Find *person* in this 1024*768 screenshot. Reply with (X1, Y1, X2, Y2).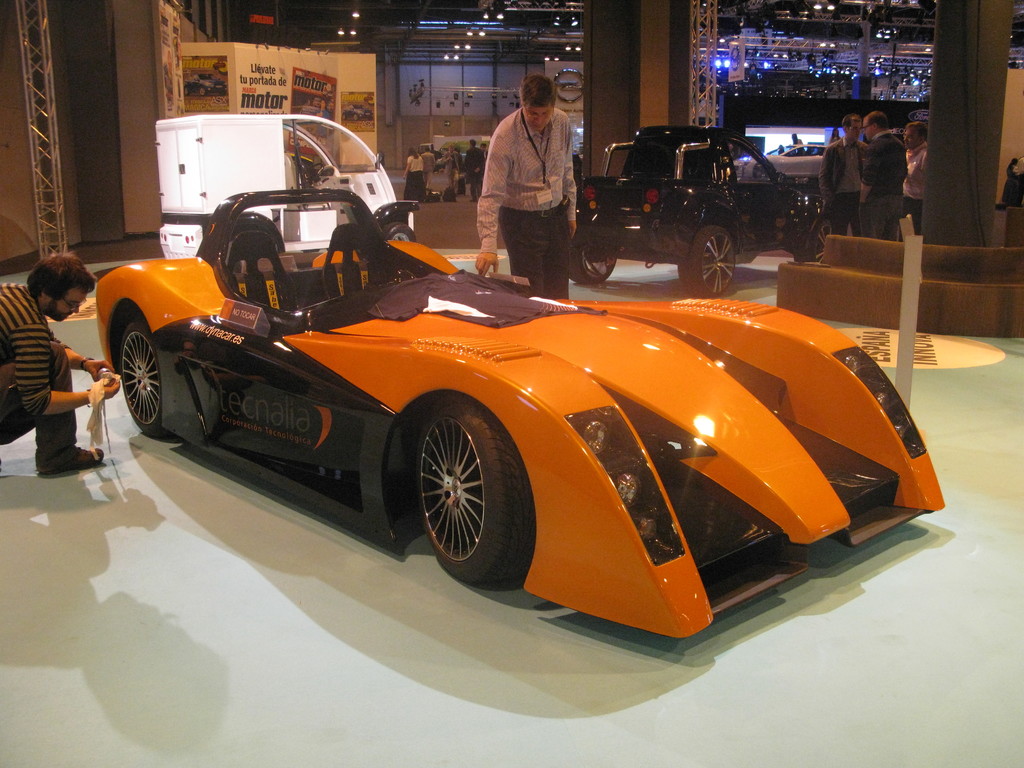
(401, 143, 423, 198).
